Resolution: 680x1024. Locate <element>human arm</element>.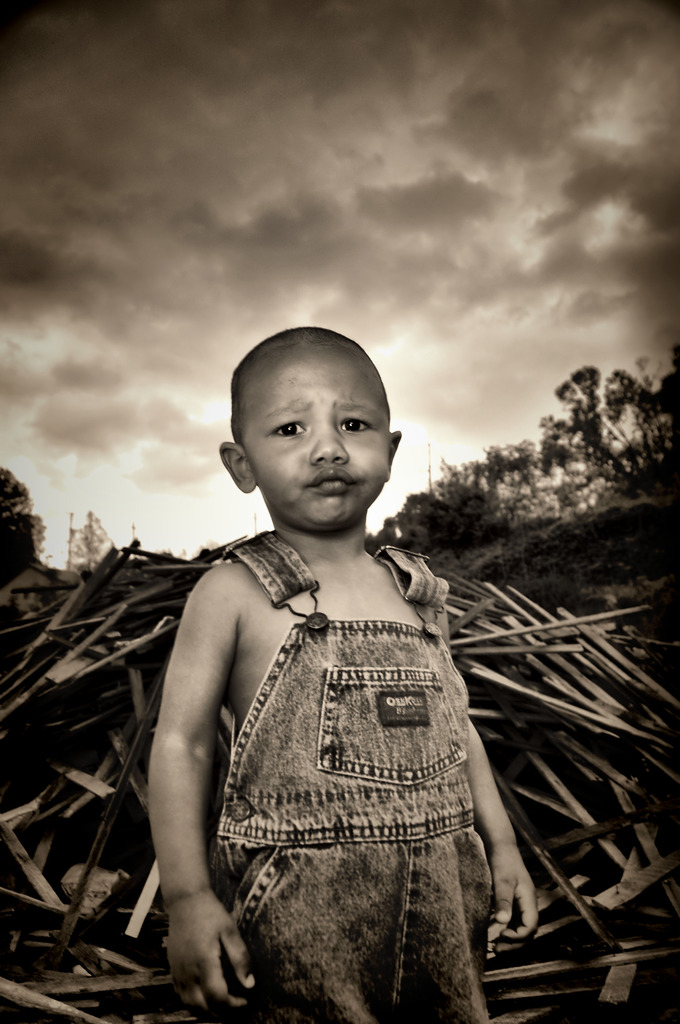
box=[143, 584, 247, 995].
